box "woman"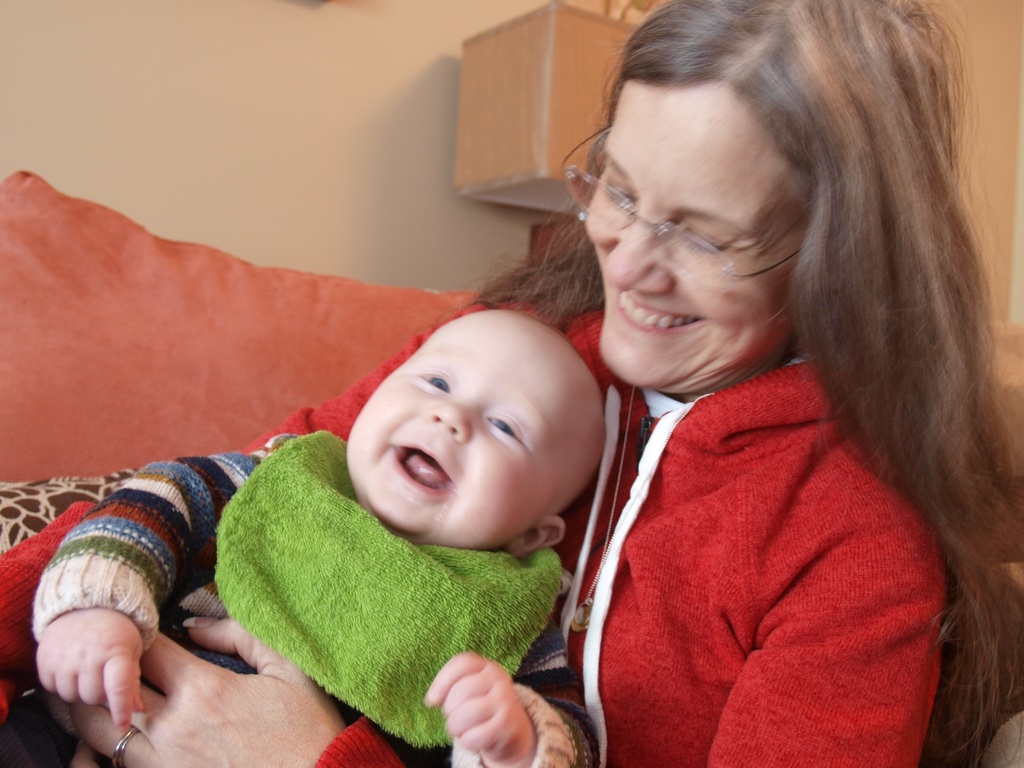
left=0, top=0, right=1023, bottom=767
